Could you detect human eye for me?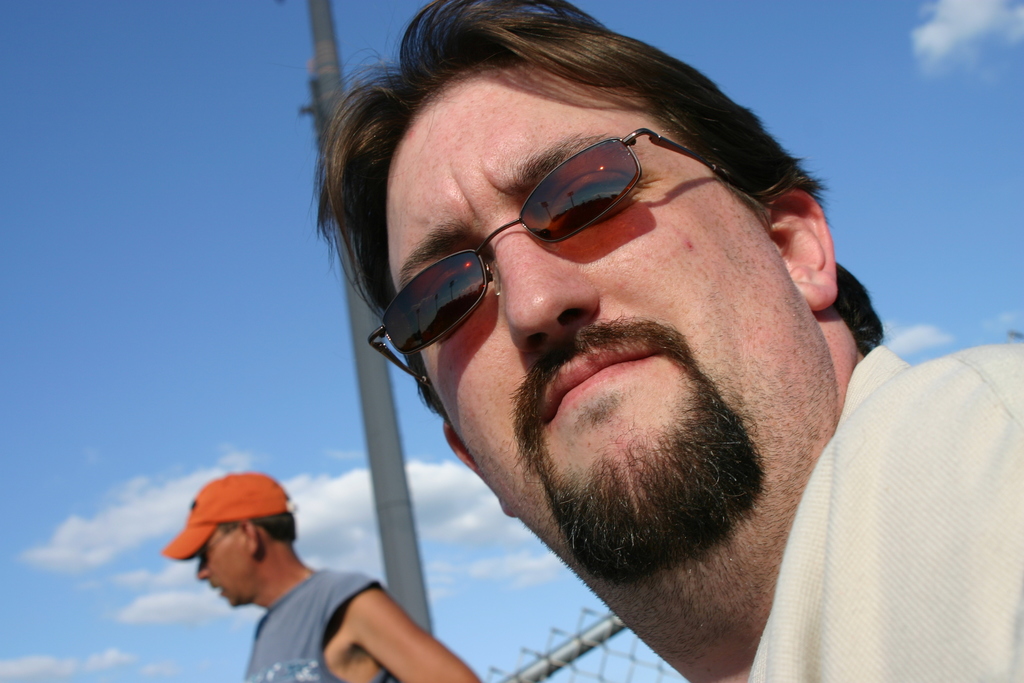
Detection result: rect(422, 258, 476, 316).
